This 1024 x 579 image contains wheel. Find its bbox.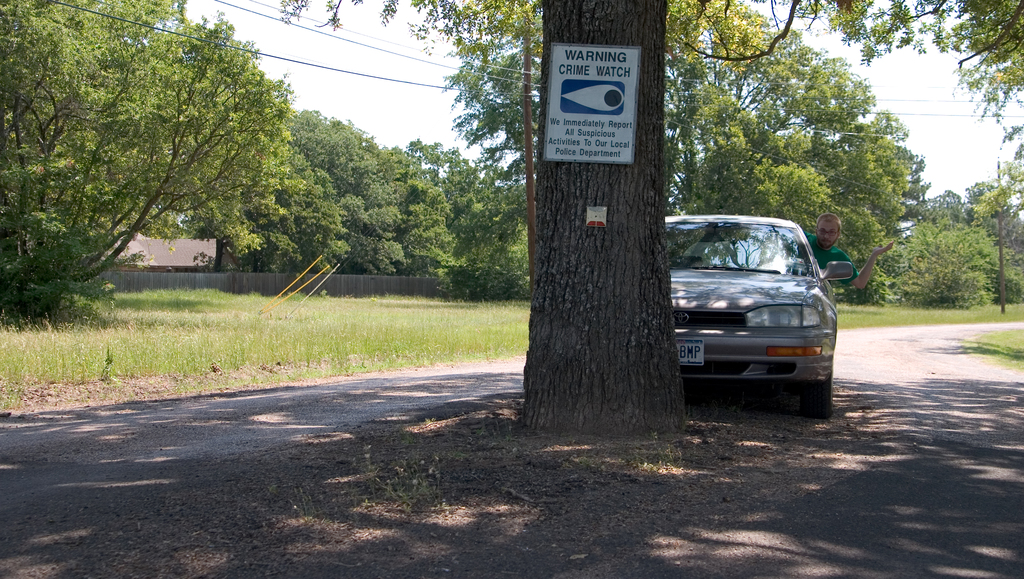
detection(792, 379, 837, 416).
